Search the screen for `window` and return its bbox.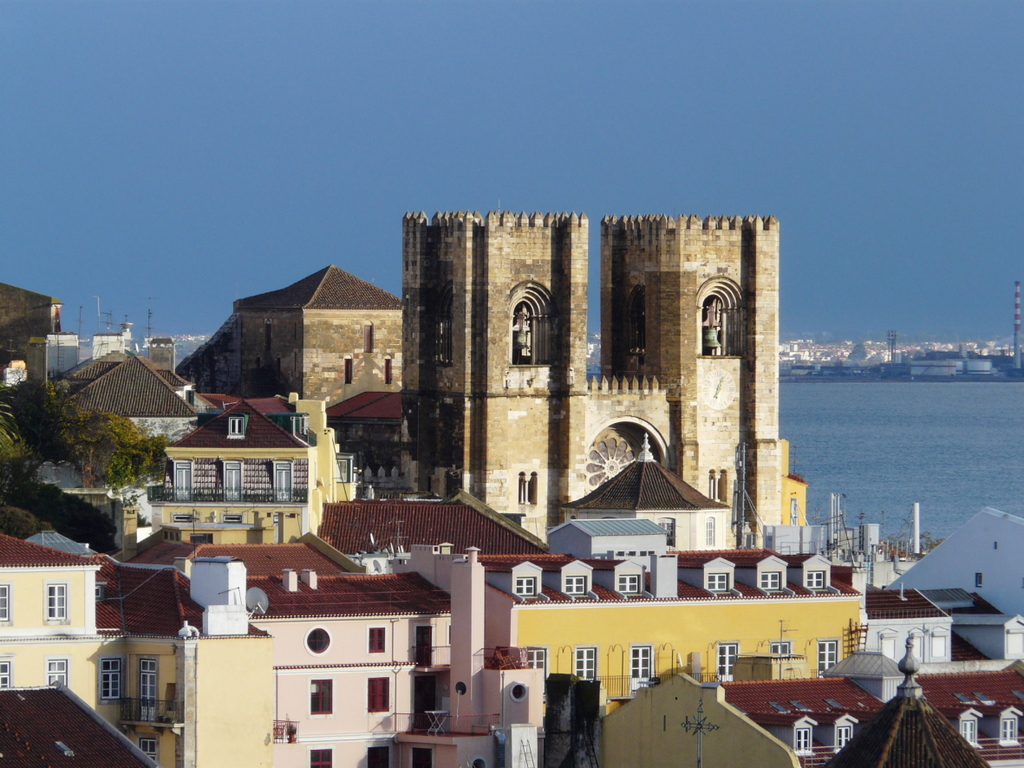
Found: rect(143, 737, 156, 753).
